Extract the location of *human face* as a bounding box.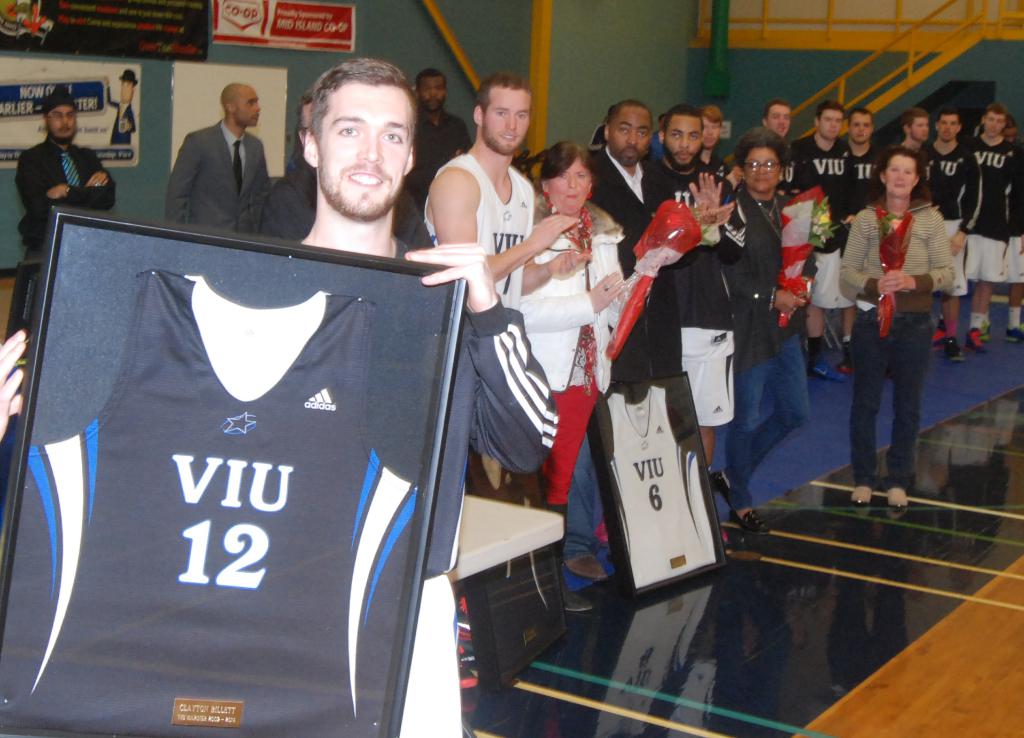
814 106 843 140.
